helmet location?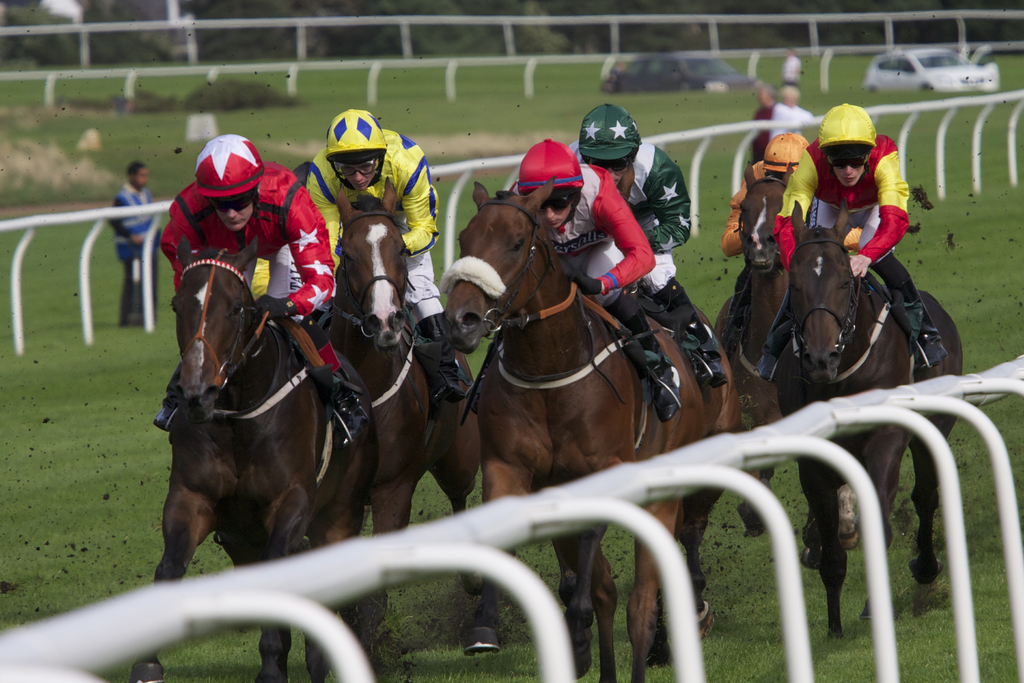
bbox=(573, 104, 644, 188)
